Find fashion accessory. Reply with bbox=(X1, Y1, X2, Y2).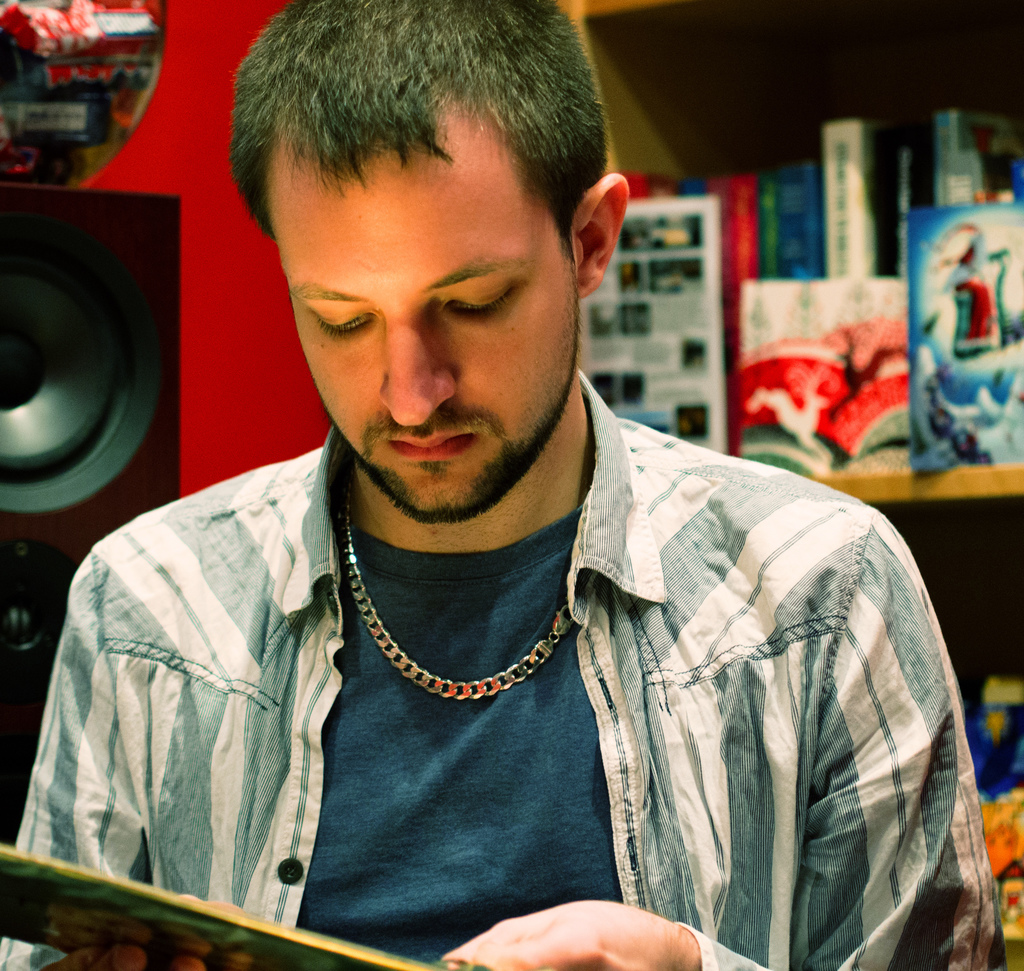
bbox=(337, 481, 573, 703).
